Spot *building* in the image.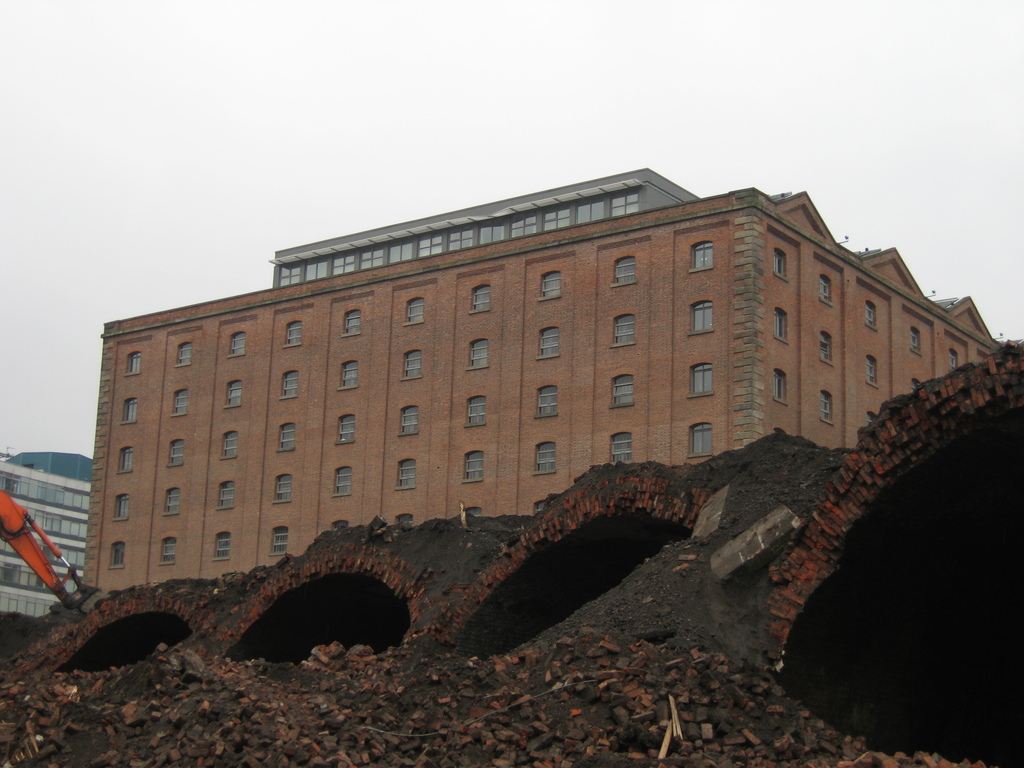
*building* found at (x1=264, y1=165, x2=697, y2=284).
